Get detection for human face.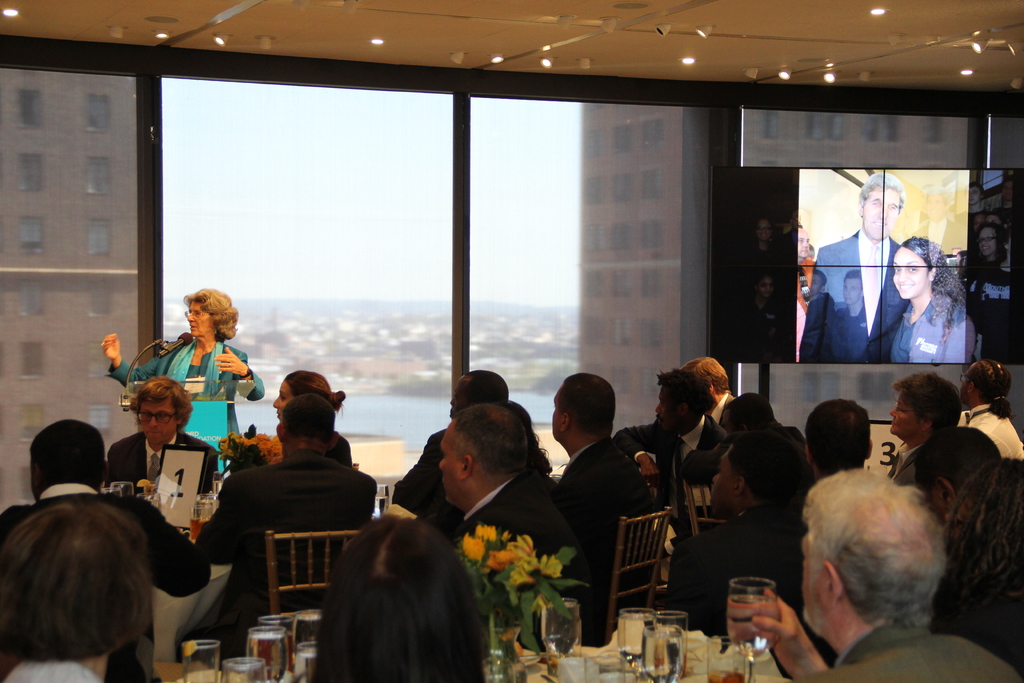
Detection: box=[886, 393, 917, 437].
